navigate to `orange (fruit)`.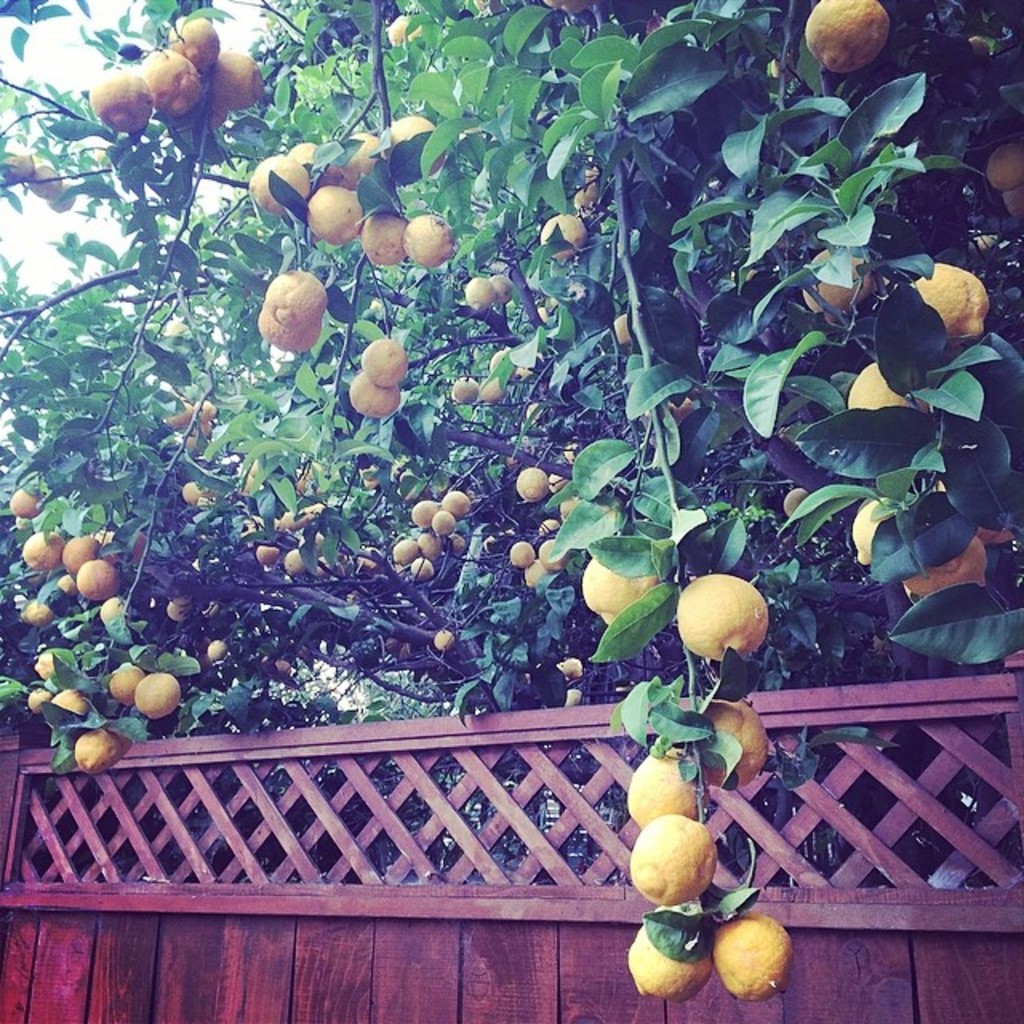
Navigation target: pyautogui.locateOnScreen(634, 814, 698, 910).
